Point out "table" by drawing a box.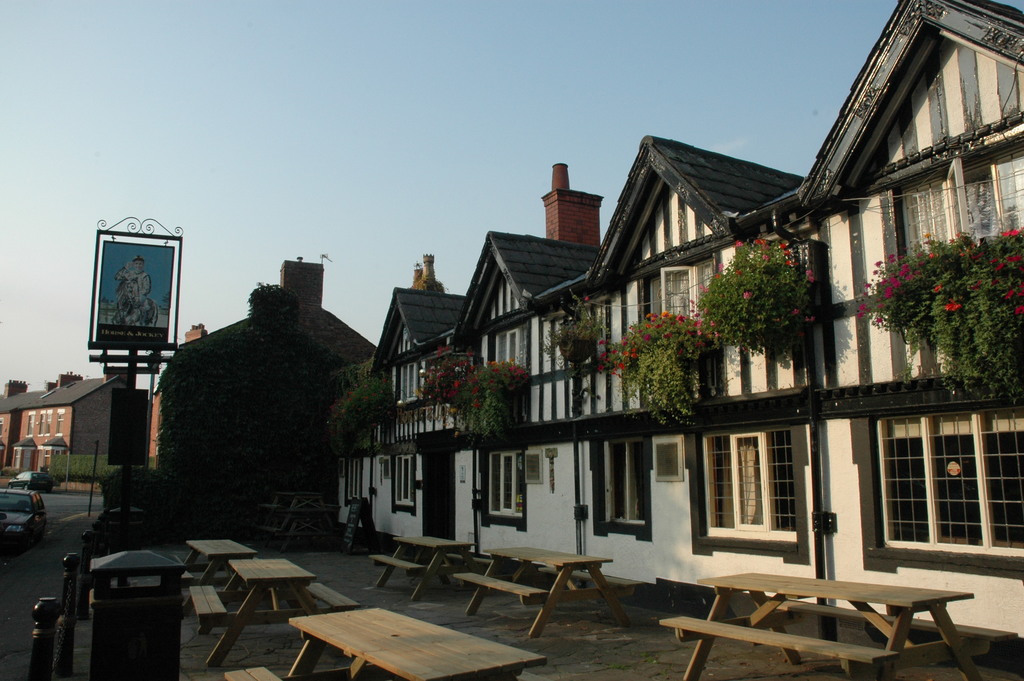
select_region(466, 549, 632, 627).
